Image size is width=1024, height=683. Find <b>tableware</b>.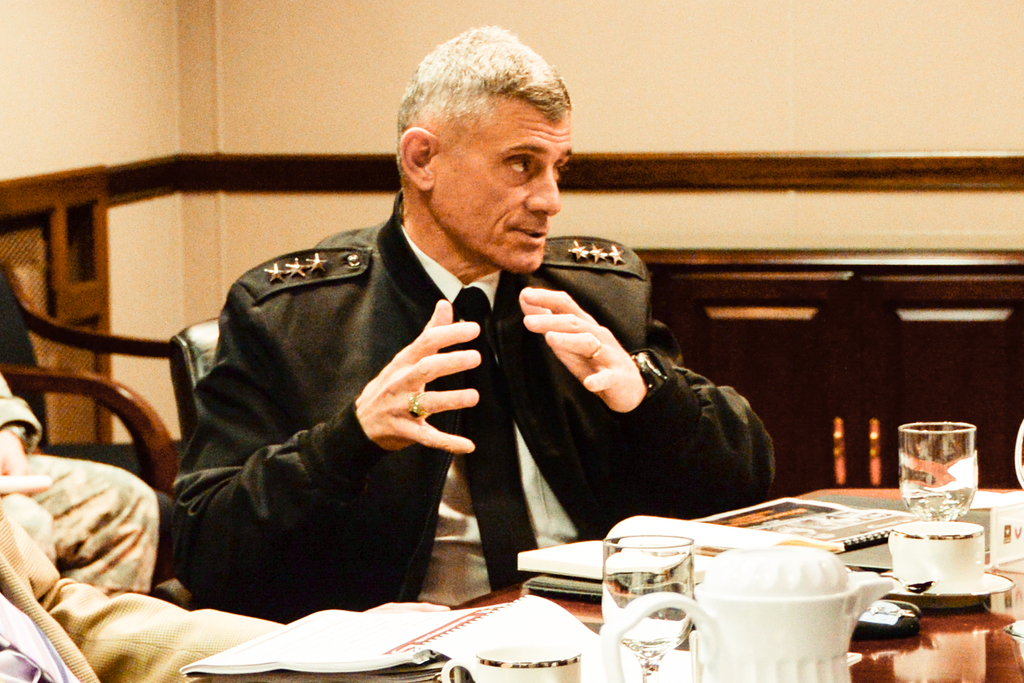
select_region(897, 420, 980, 518).
